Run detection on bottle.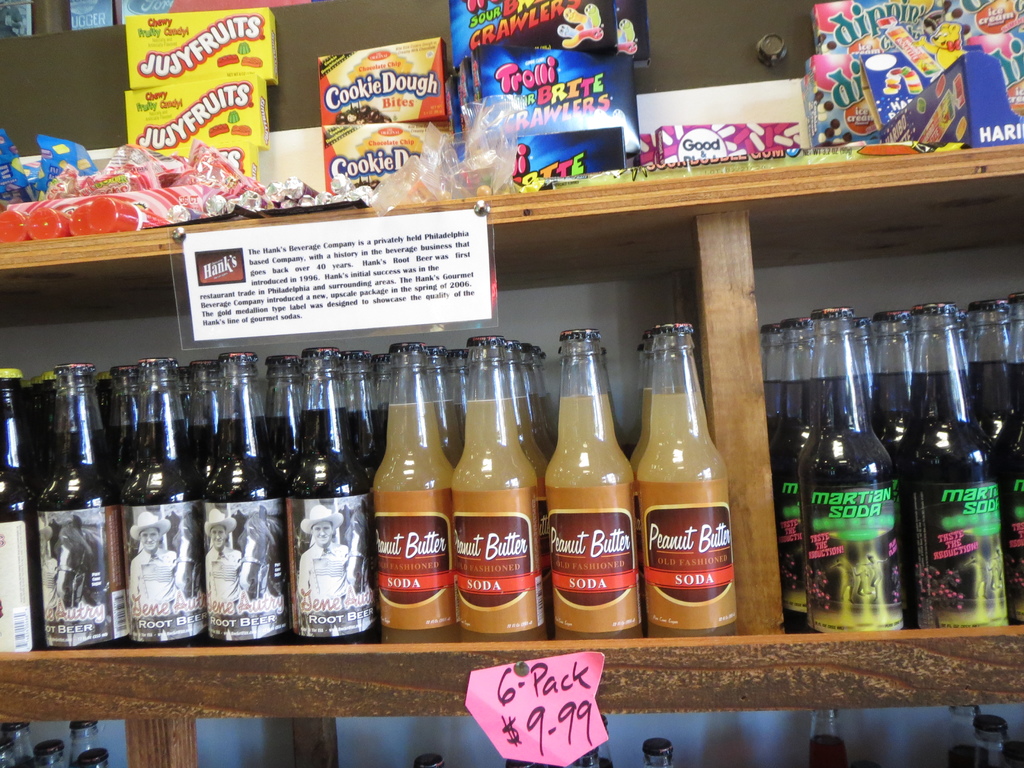
Result: left=413, top=757, right=446, bottom=767.
